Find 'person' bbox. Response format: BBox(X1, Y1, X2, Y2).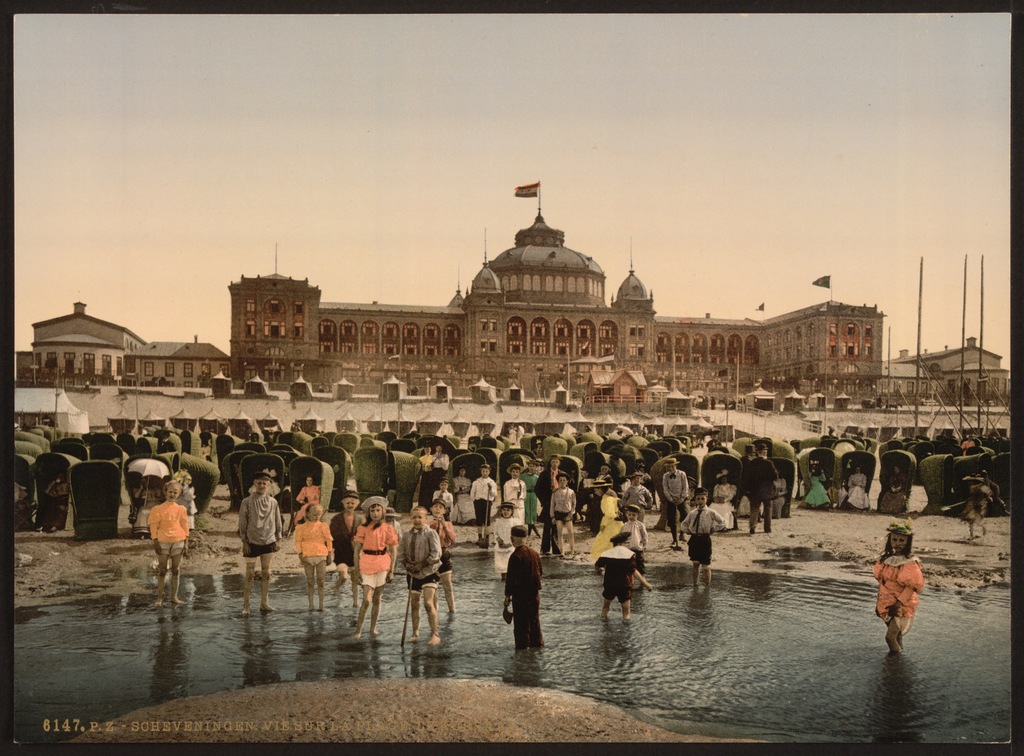
BBox(880, 456, 908, 511).
